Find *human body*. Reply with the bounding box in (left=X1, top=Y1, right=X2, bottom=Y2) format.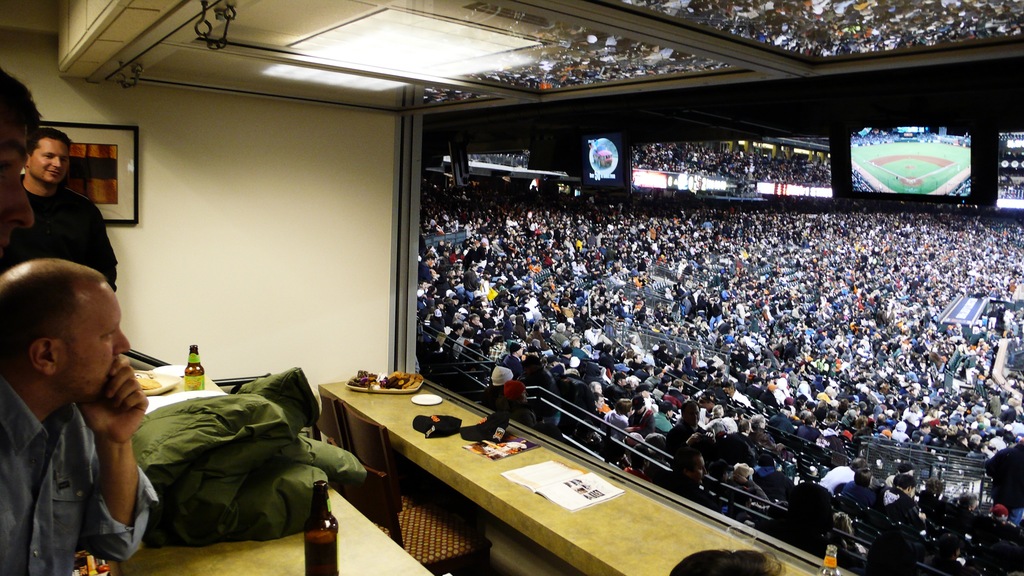
(left=645, top=303, right=660, bottom=322).
